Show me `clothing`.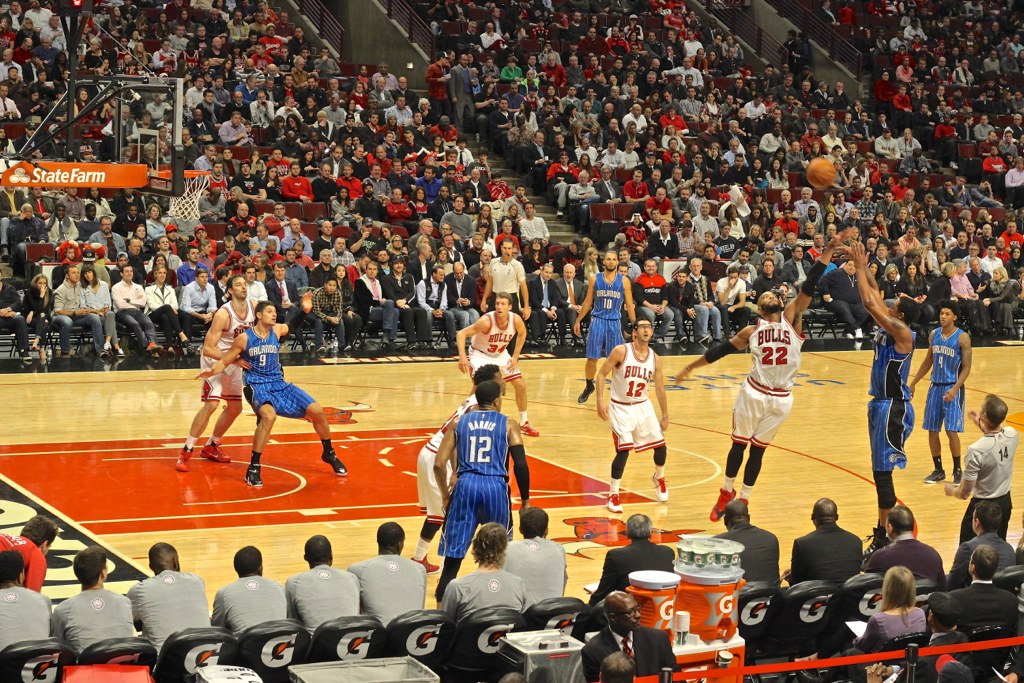
`clothing` is here: locate(210, 571, 291, 636).
